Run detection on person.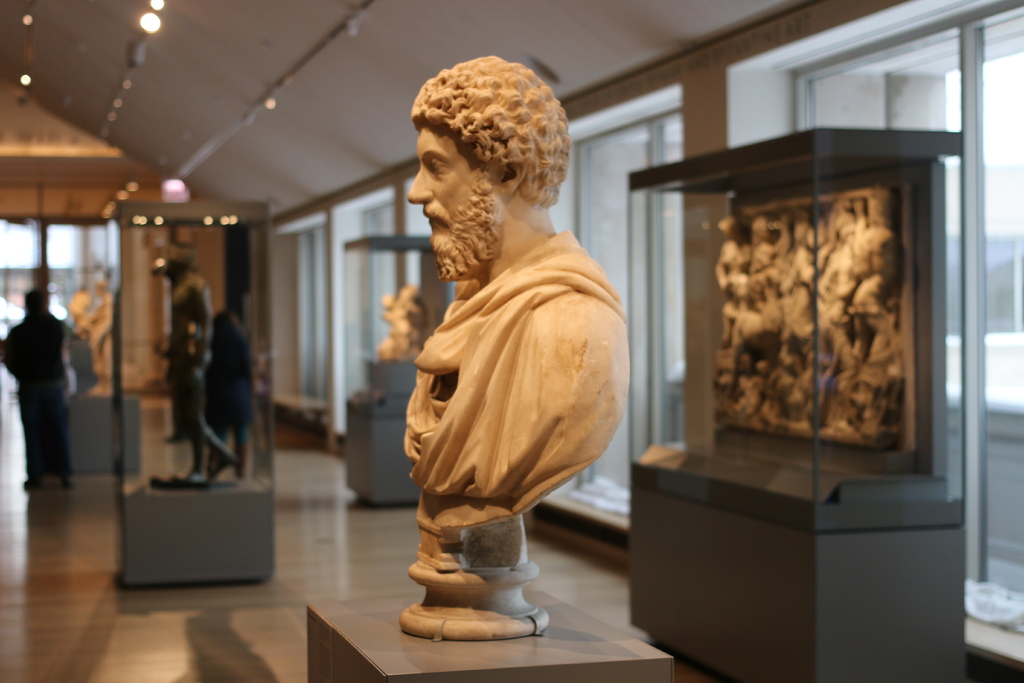
Result: [x1=199, y1=306, x2=259, y2=473].
